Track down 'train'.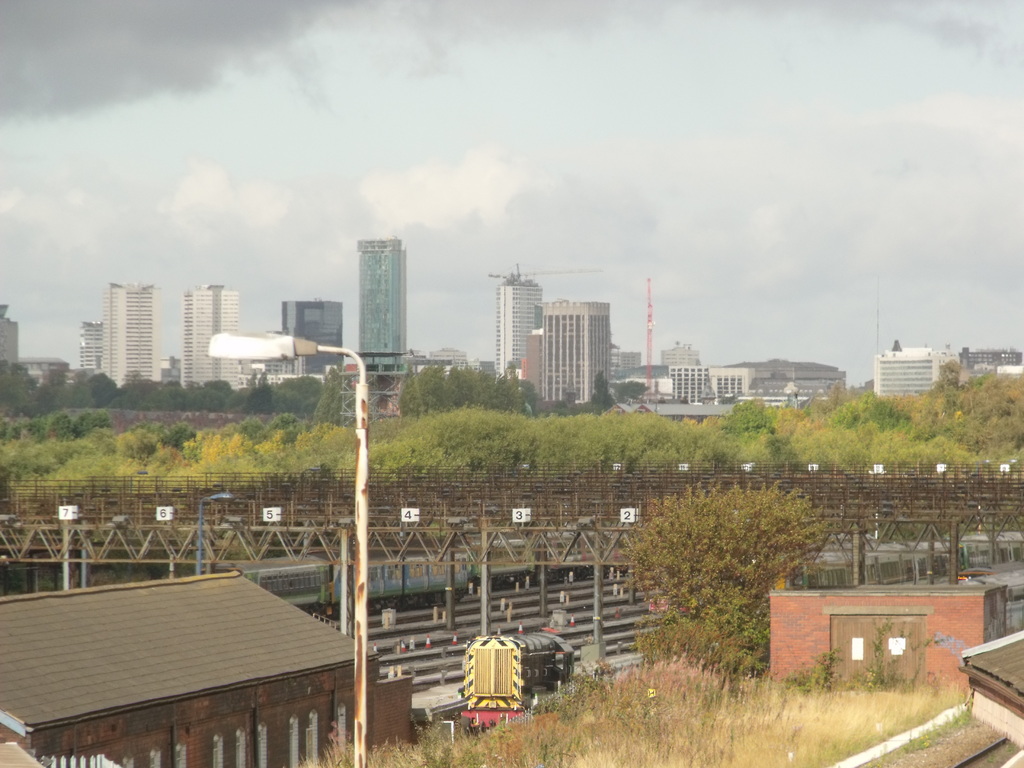
Tracked to 459, 624, 577, 735.
